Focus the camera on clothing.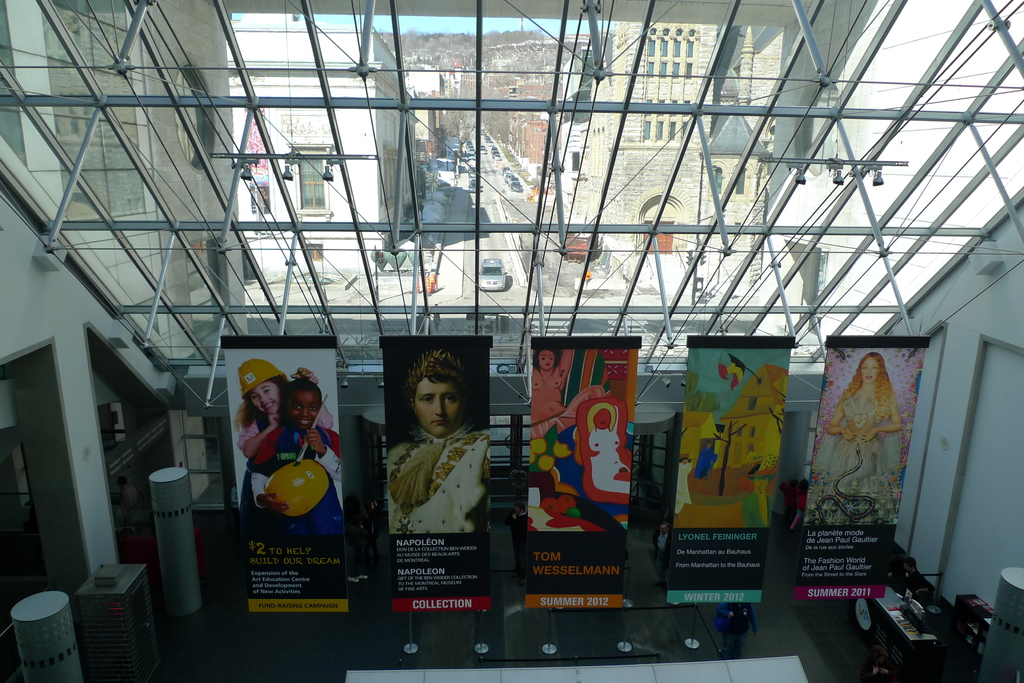
Focus region: [366,510,378,555].
